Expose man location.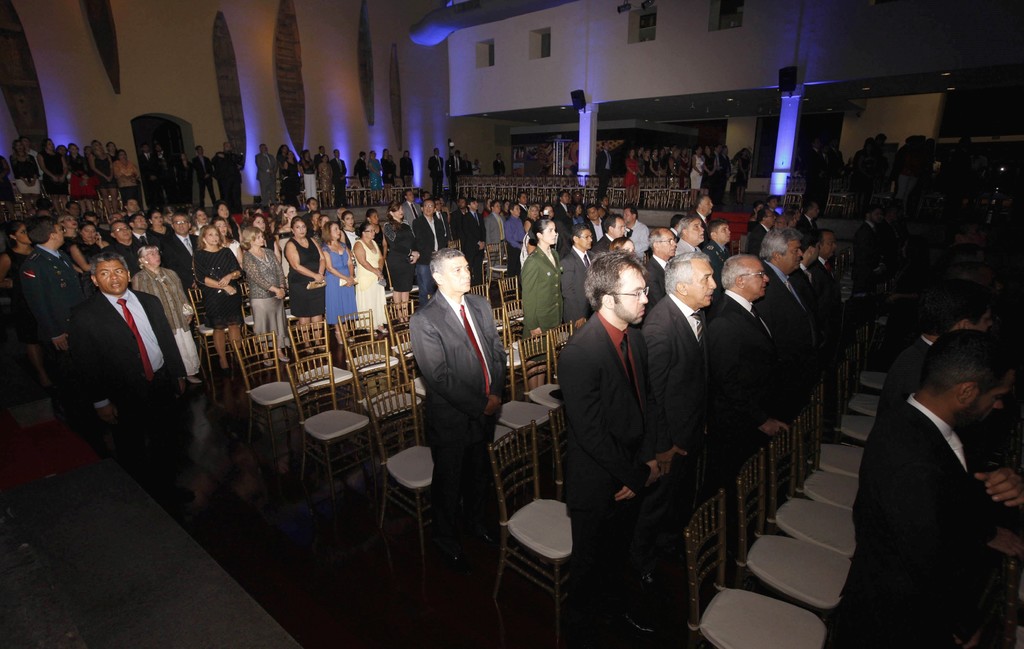
Exposed at 314 144 328 205.
